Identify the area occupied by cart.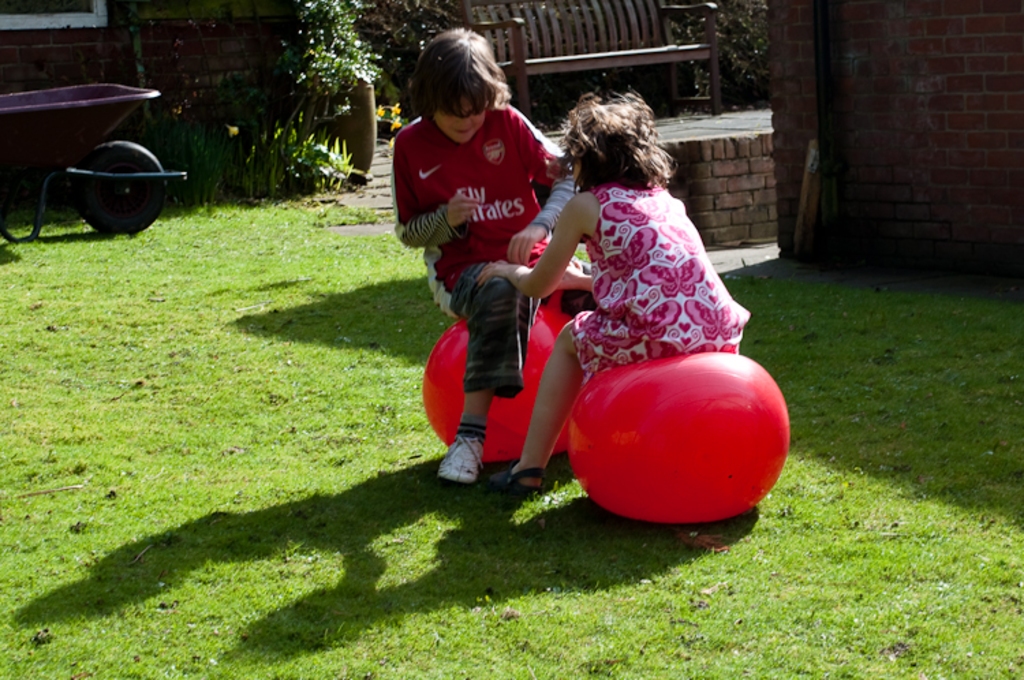
Area: box=[0, 81, 188, 243].
